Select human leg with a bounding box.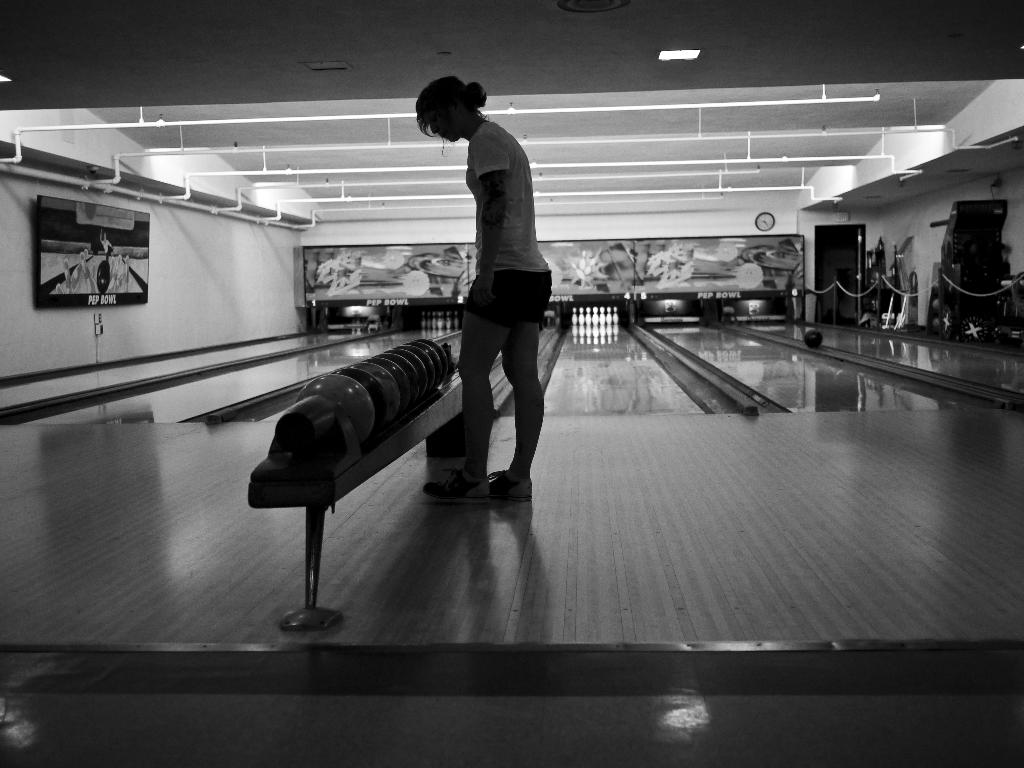
bbox=(492, 275, 552, 508).
